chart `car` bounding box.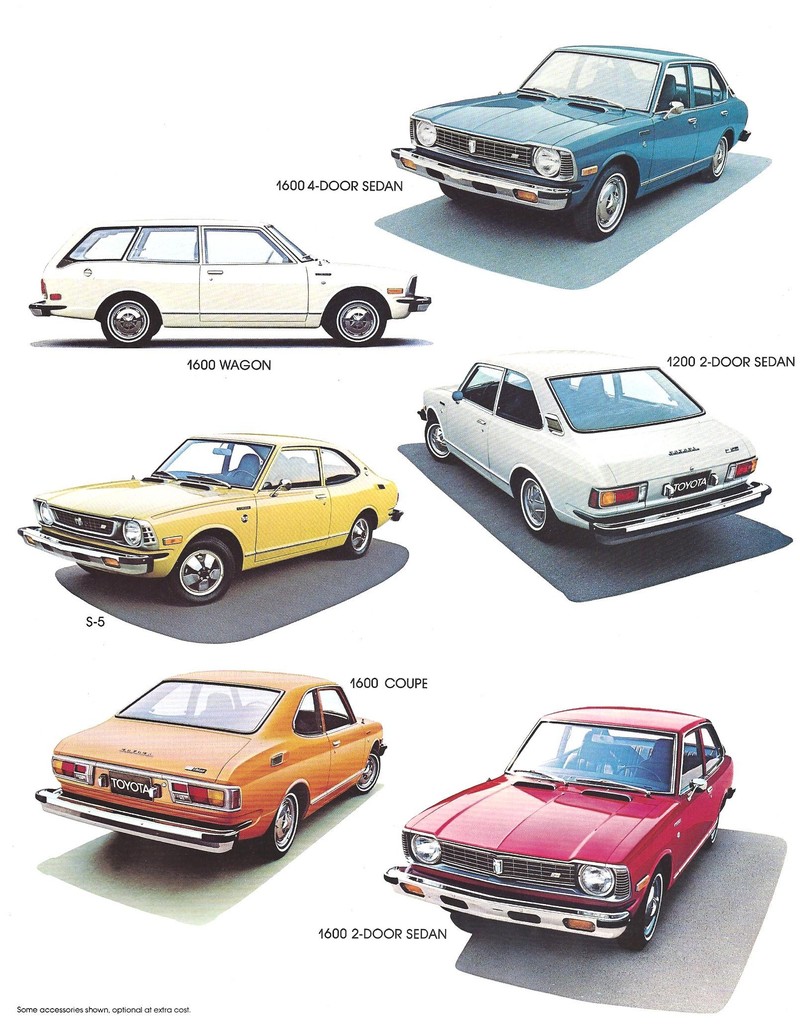
Charted: Rect(33, 671, 384, 858).
